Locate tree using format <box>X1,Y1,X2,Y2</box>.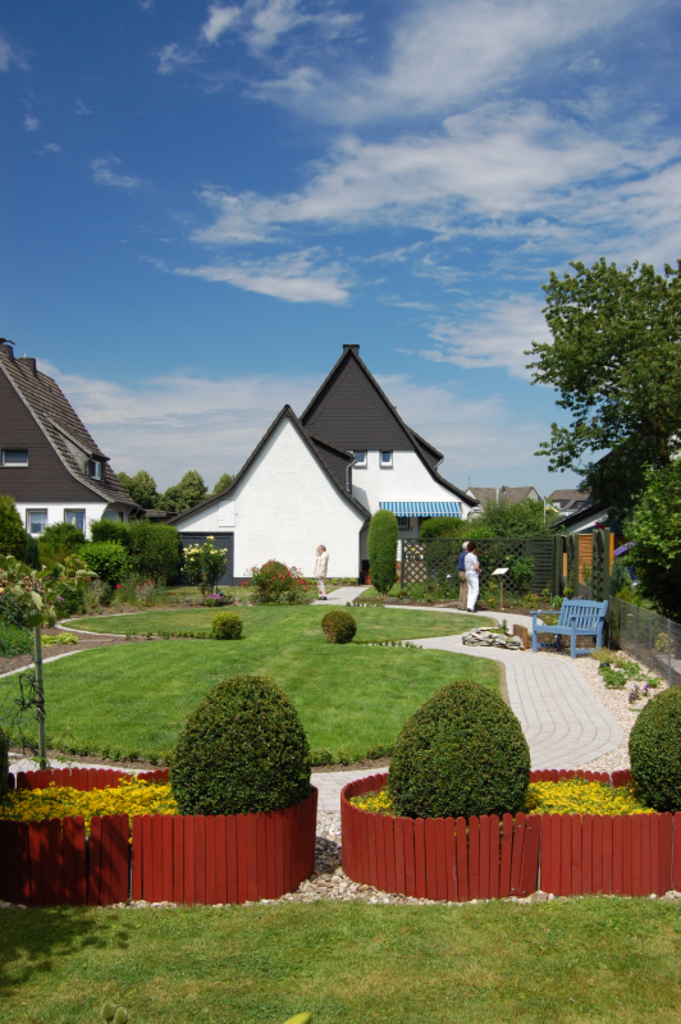
<box>469,481,557,607</box>.
